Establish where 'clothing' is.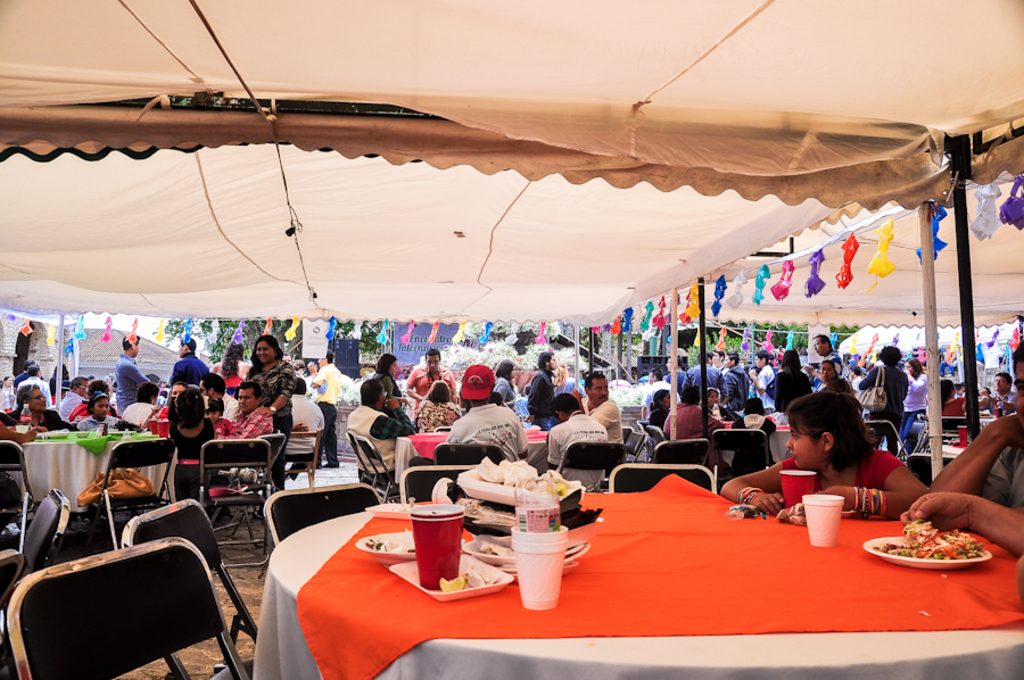
Established at (414,400,461,431).
